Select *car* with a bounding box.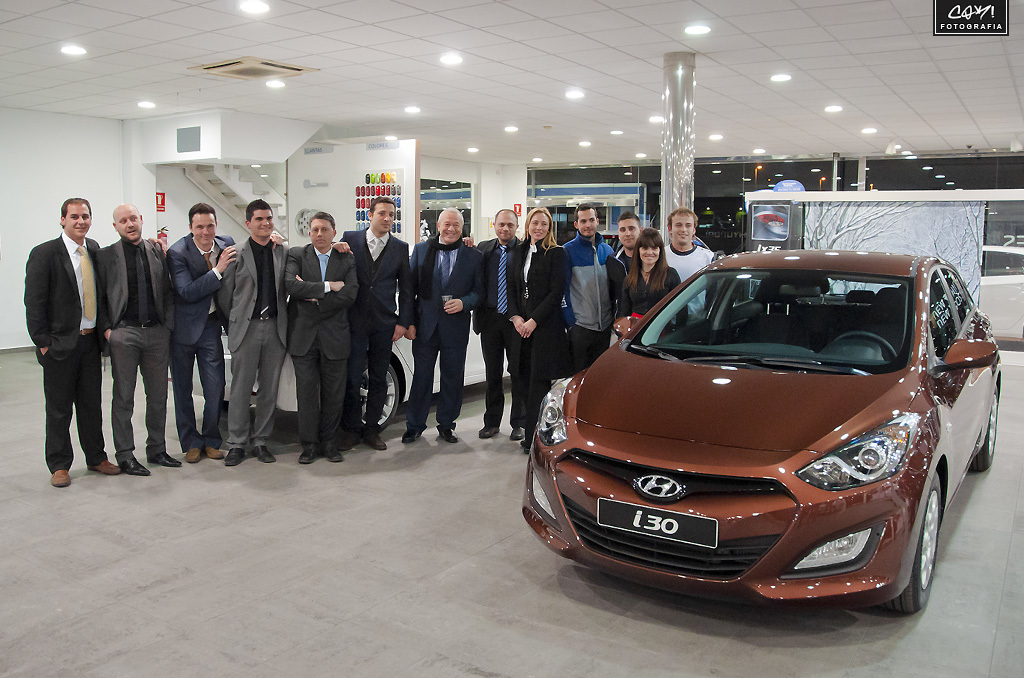
box=[179, 283, 505, 429].
